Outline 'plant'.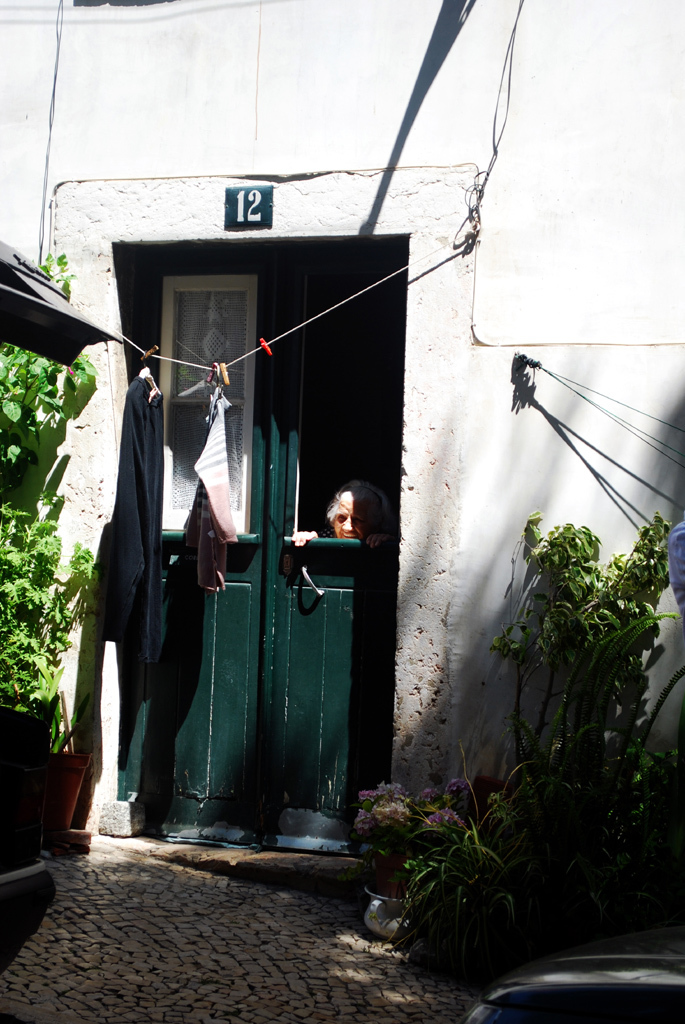
Outline: region(360, 776, 475, 900).
